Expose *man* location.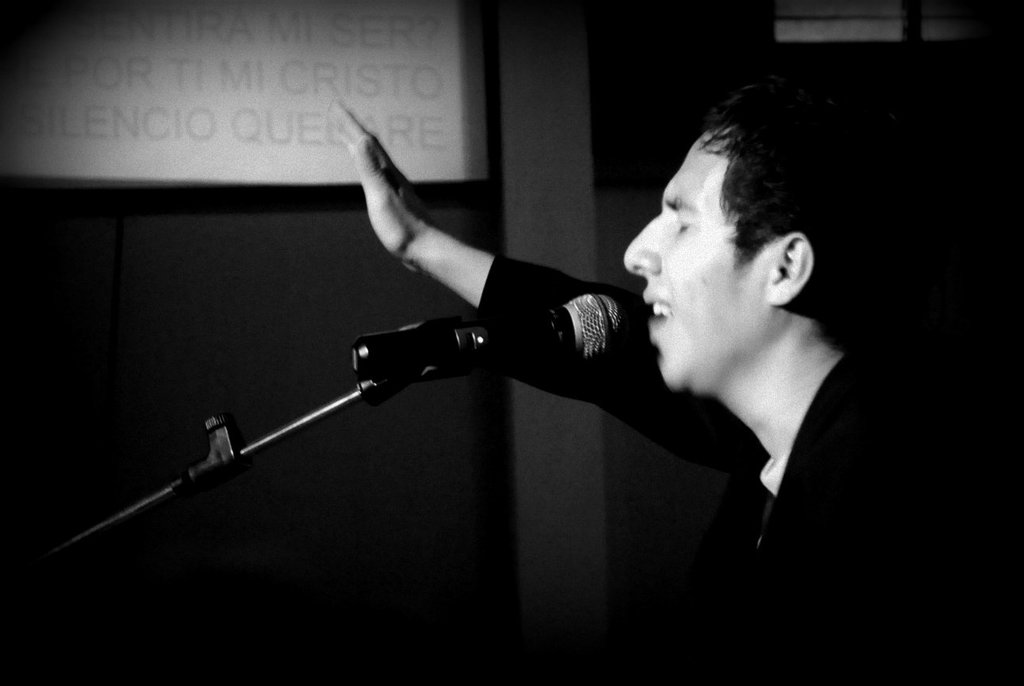
Exposed at region(302, 91, 1018, 685).
